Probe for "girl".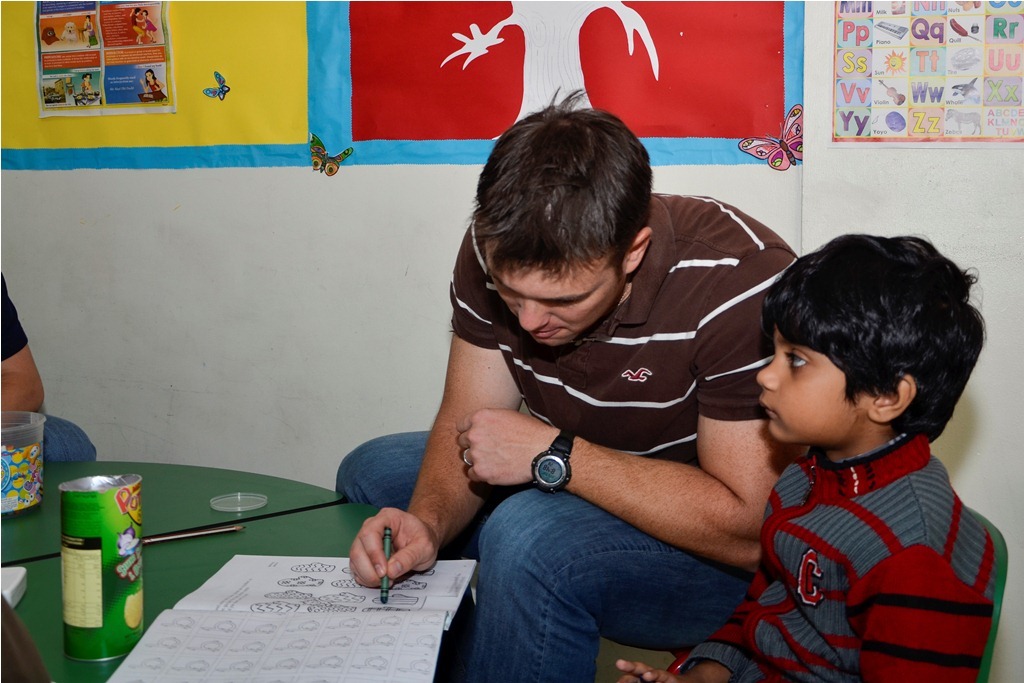
Probe result: l=85, t=12, r=94, b=44.
